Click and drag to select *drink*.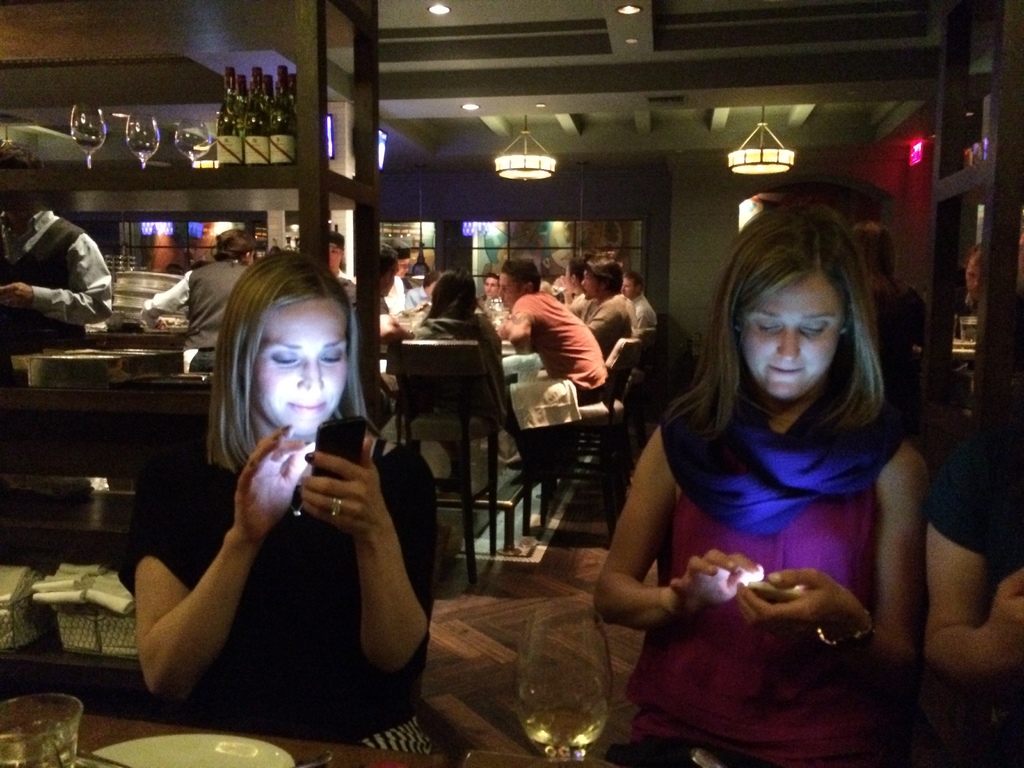
Selection: (x1=74, y1=125, x2=104, y2=152).
